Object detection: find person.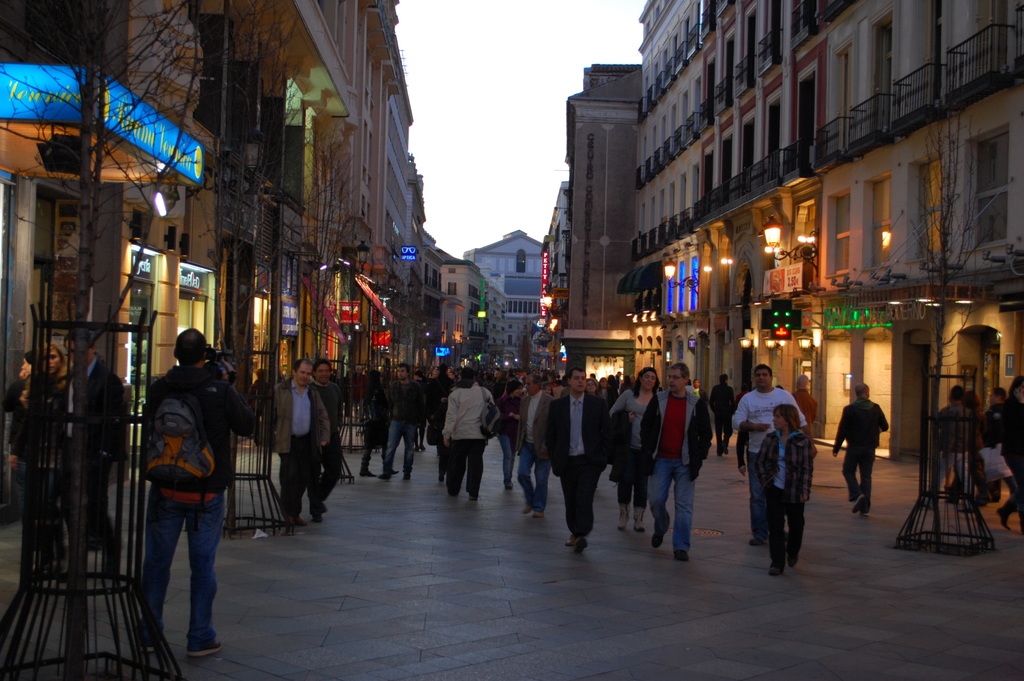
locate(513, 376, 547, 519).
